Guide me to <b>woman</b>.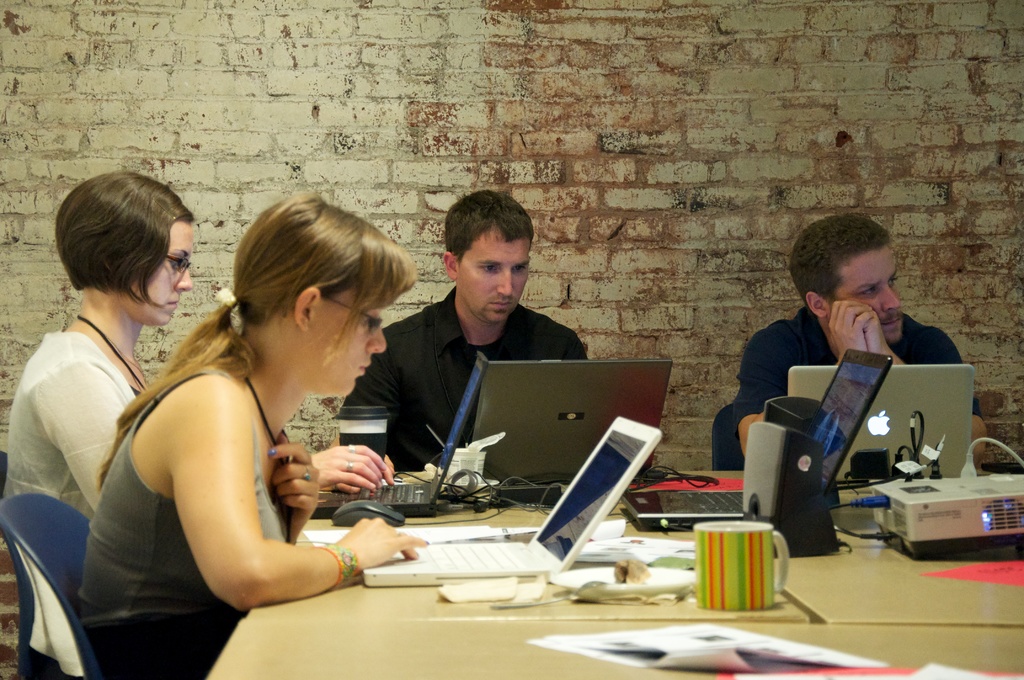
Guidance: x1=9 y1=166 x2=400 y2=522.
